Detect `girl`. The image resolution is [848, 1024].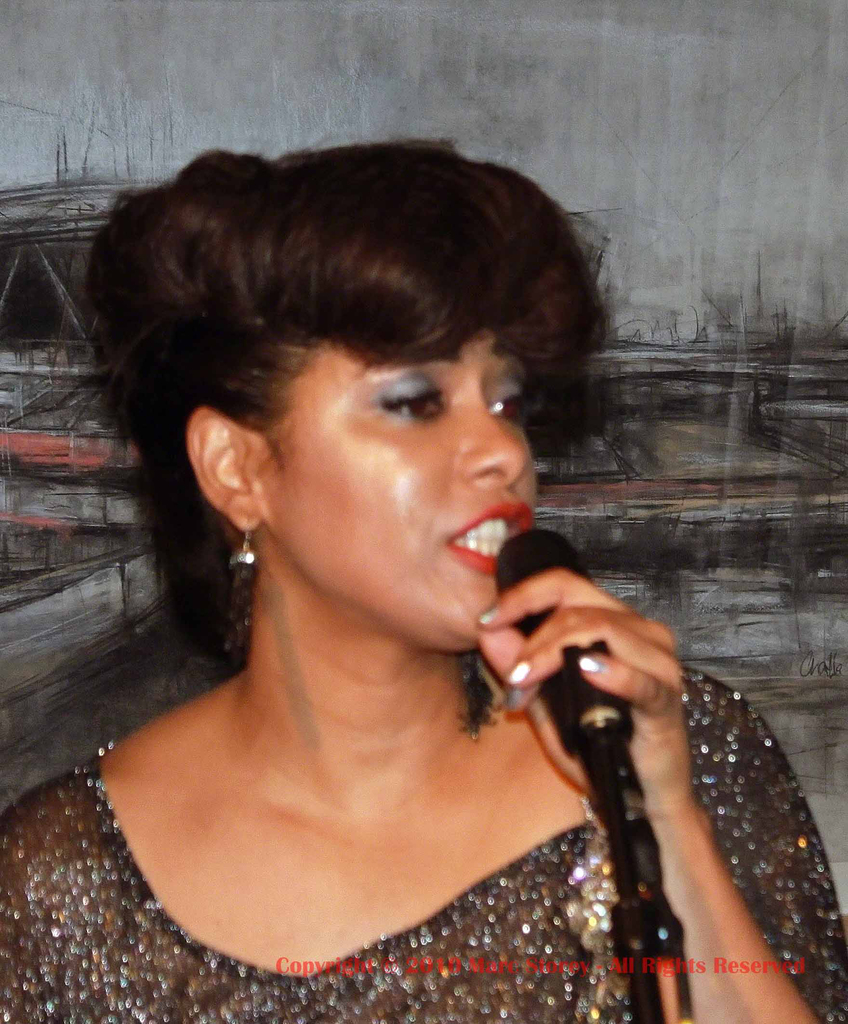
[0, 141, 847, 1023].
